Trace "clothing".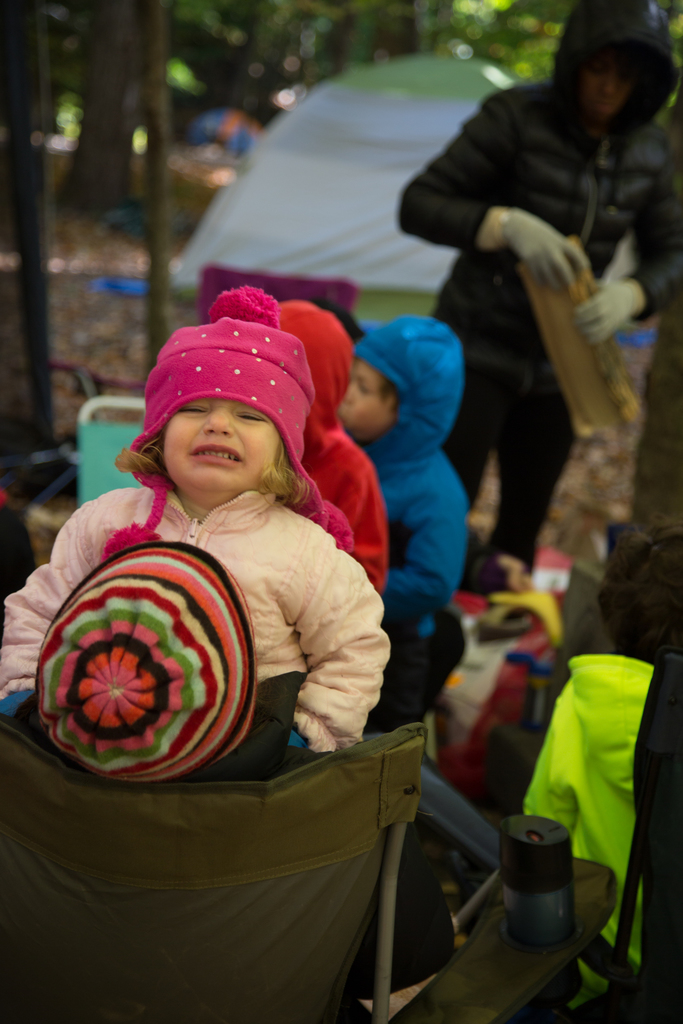
Traced to (left=399, top=0, right=682, bottom=574).
